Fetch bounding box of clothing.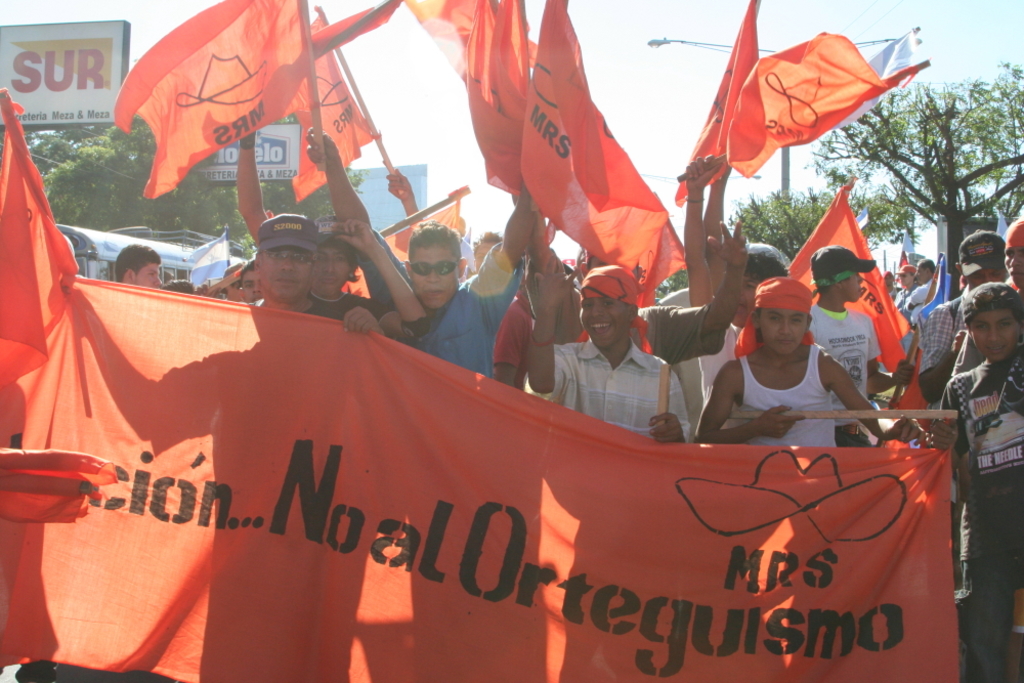
Bbox: region(301, 286, 393, 339).
